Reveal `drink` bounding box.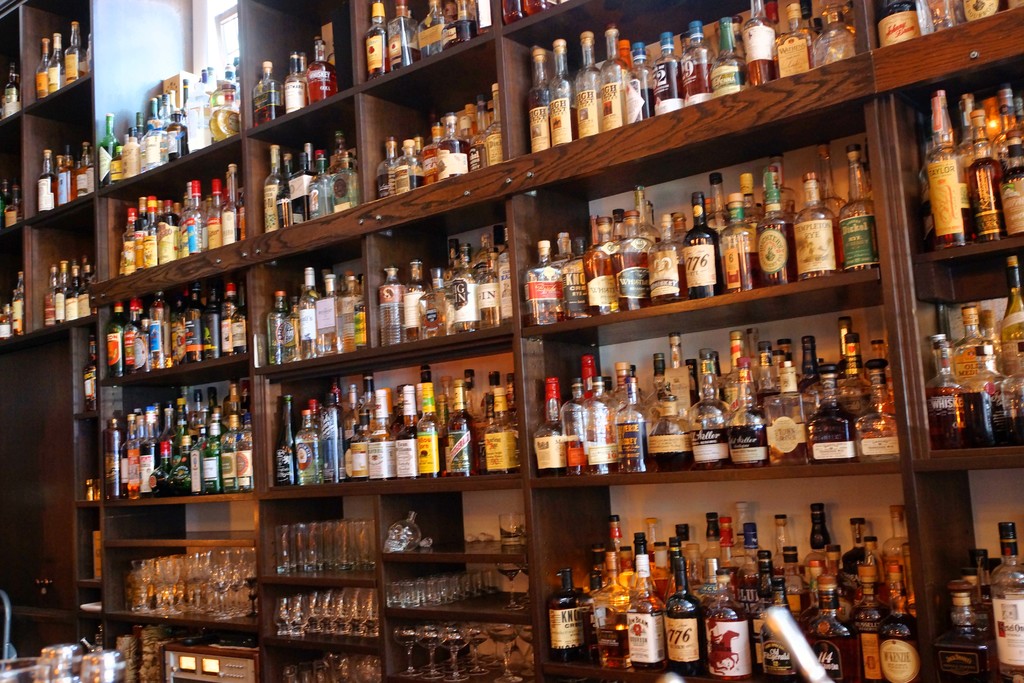
Revealed: 130 452 139 497.
